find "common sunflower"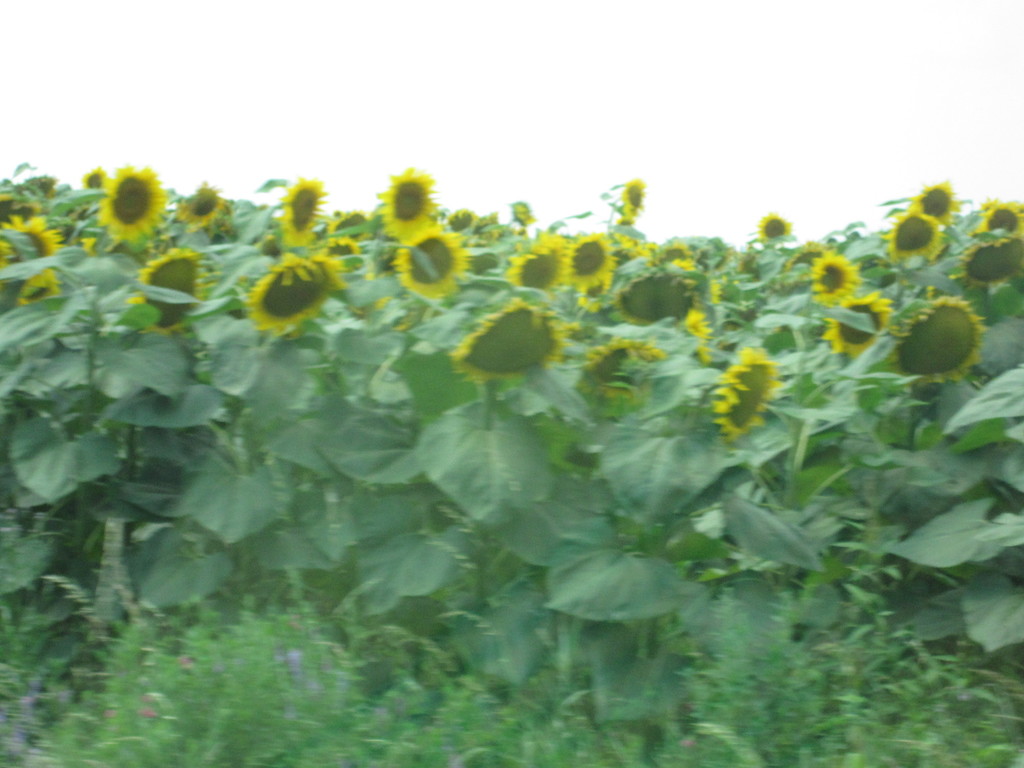
pyautogui.locateOnScreen(809, 246, 855, 302)
